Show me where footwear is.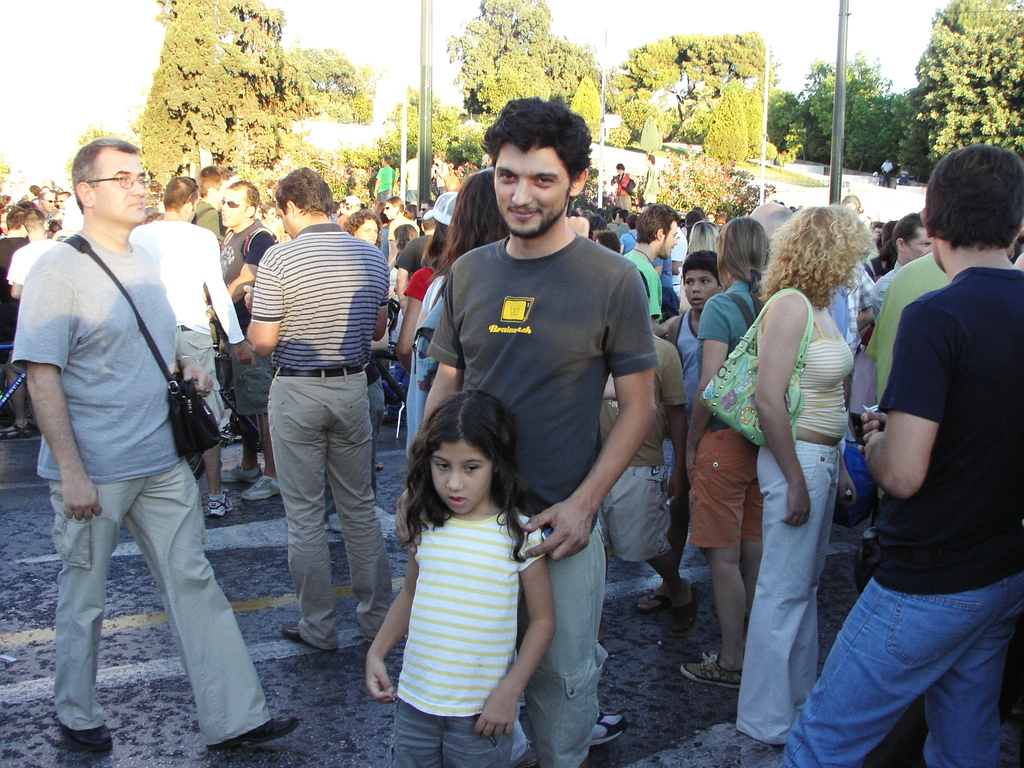
footwear is at pyautogui.locateOnScreen(674, 652, 742, 694).
